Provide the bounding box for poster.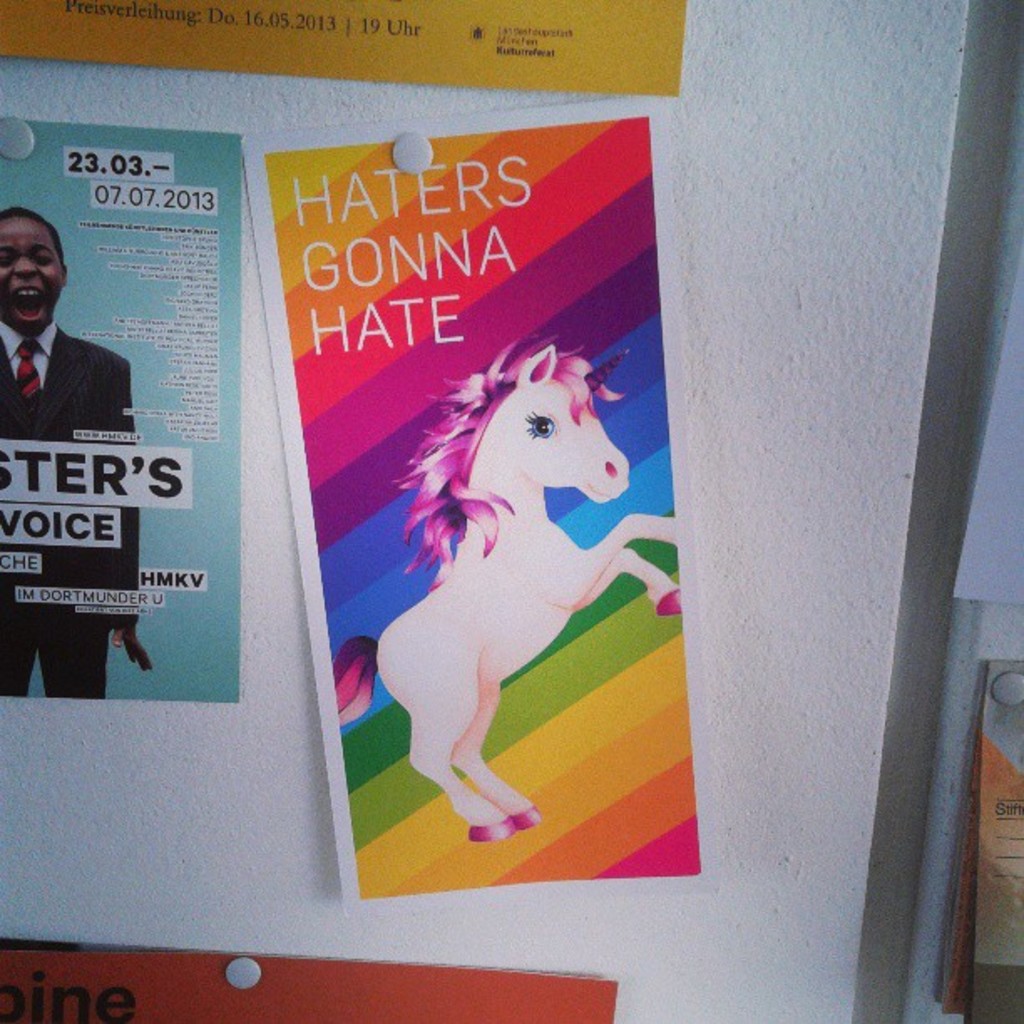
box(0, 0, 694, 97).
